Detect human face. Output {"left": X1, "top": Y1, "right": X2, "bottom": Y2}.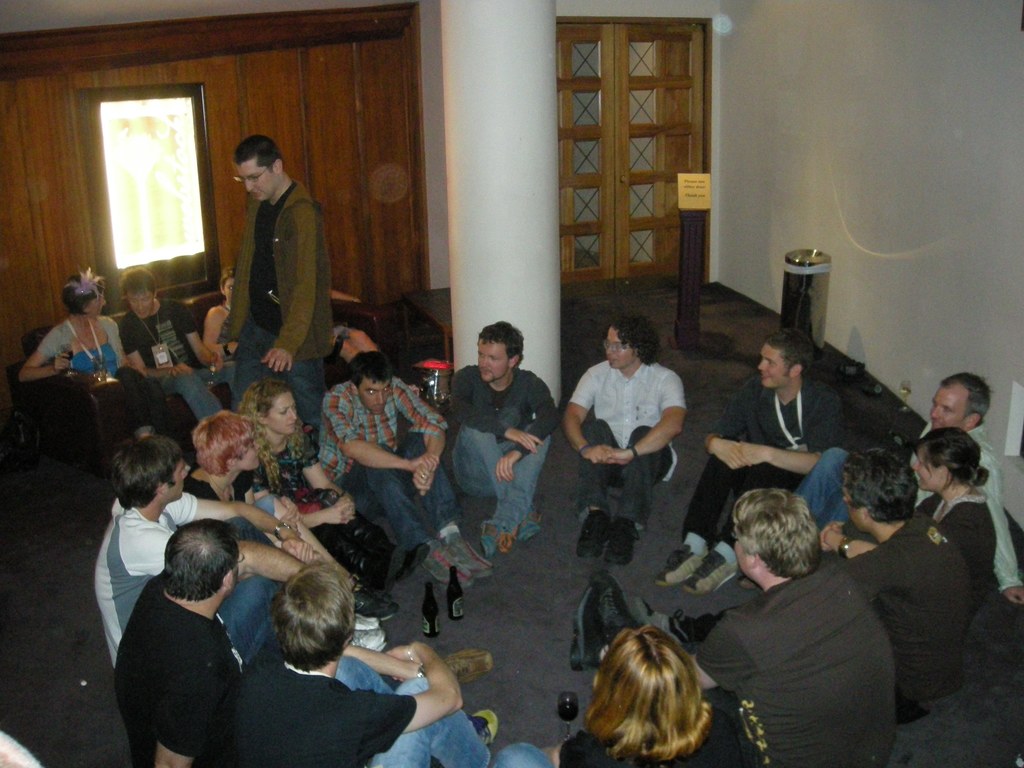
{"left": 732, "top": 518, "right": 751, "bottom": 575}.
